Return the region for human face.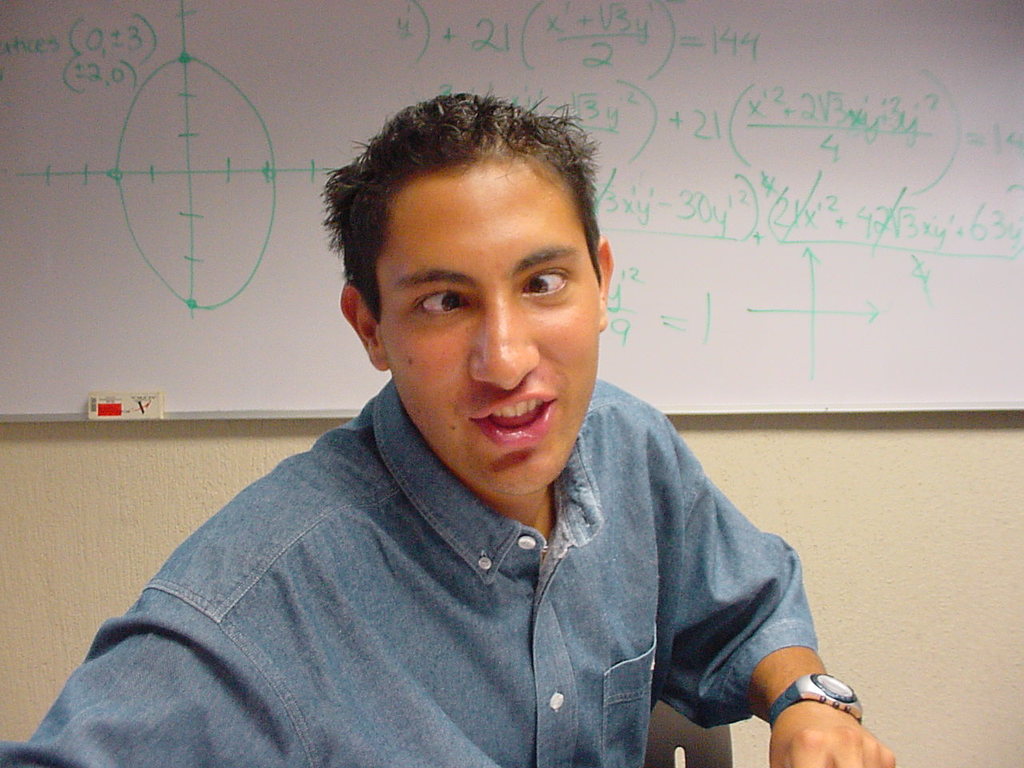
crop(378, 166, 605, 498).
